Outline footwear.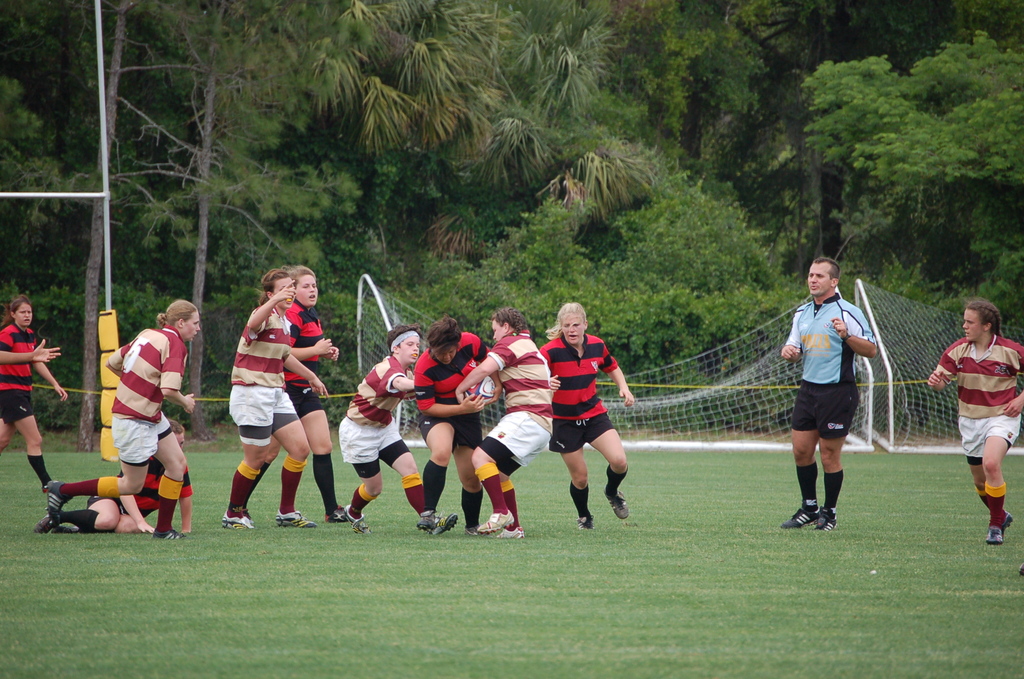
Outline: {"x1": 343, "y1": 502, "x2": 371, "y2": 537}.
